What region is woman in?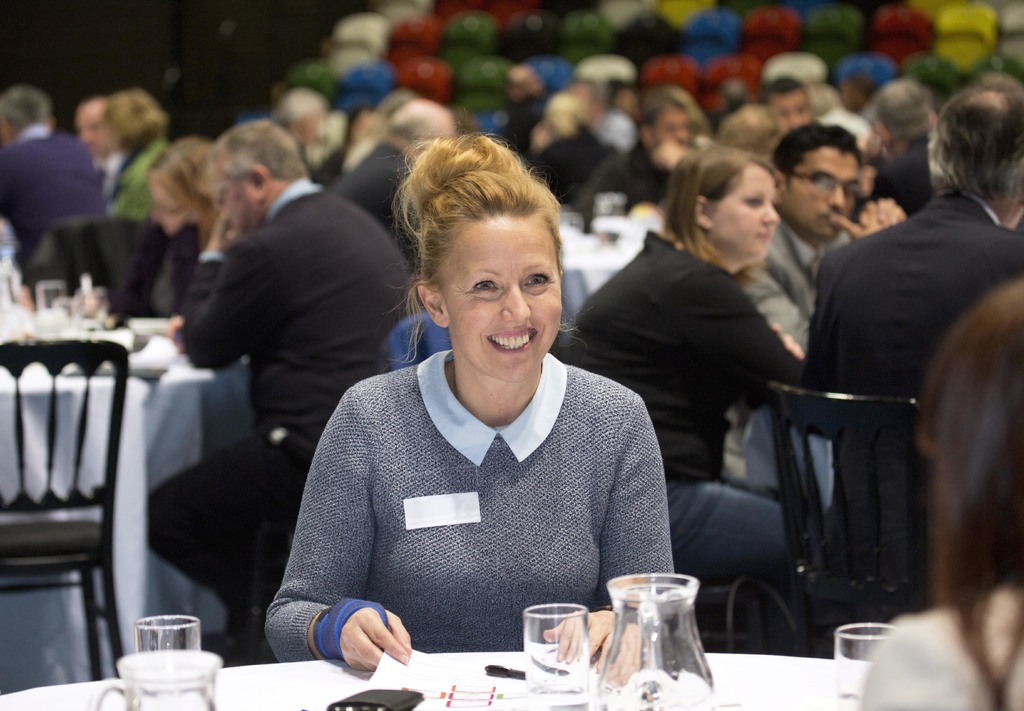
locate(97, 88, 190, 295).
